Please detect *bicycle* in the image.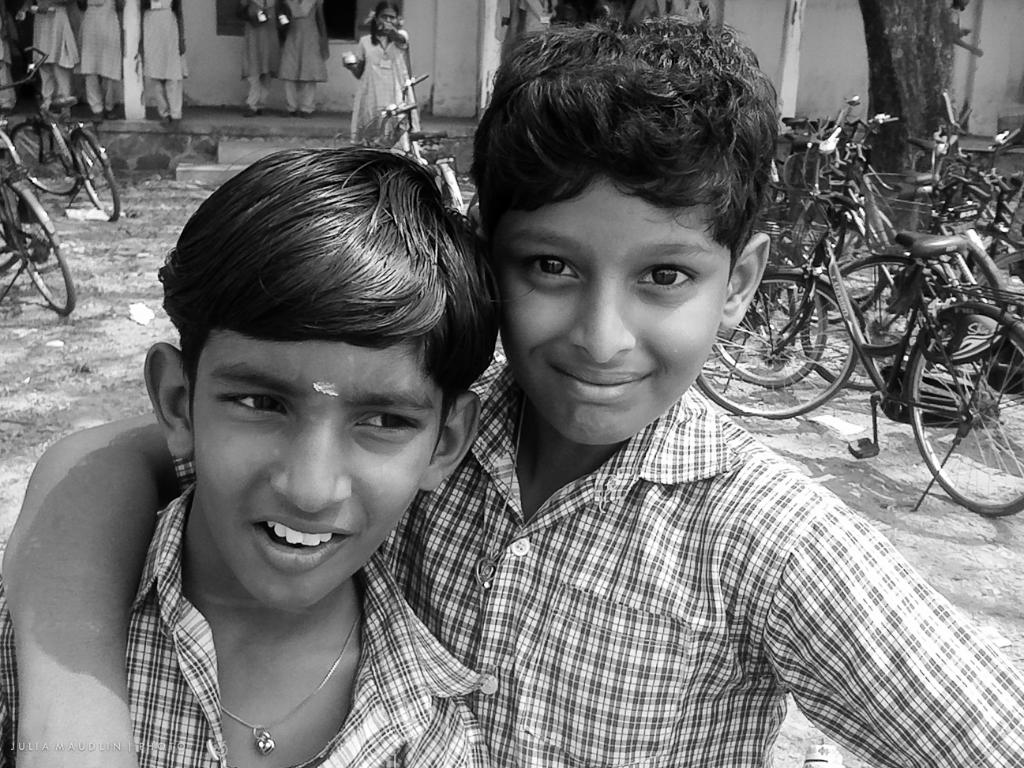
0, 154, 74, 318.
